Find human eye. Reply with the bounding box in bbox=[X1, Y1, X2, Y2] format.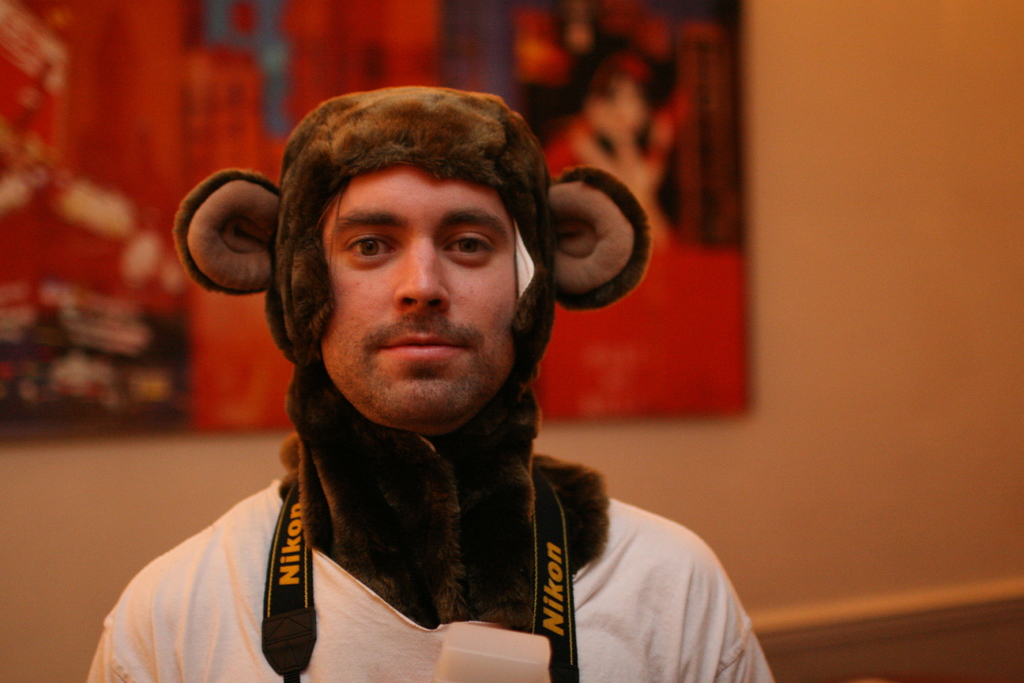
bbox=[438, 227, 498, 263].
